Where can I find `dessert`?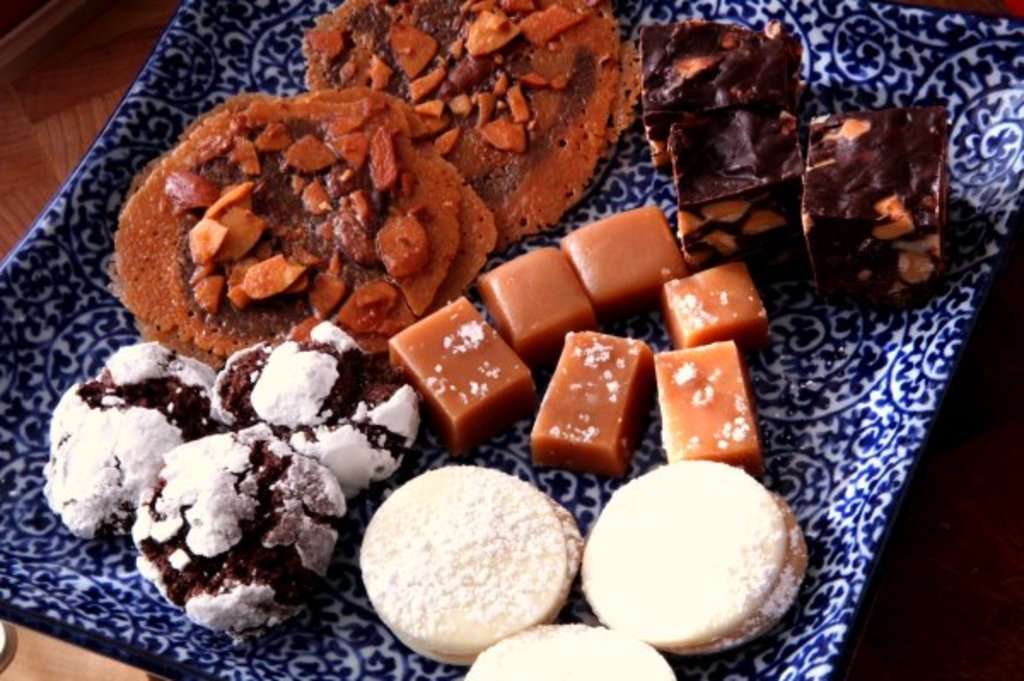
You can find it at x1=352, y1=480, x2=596, y2=664.
